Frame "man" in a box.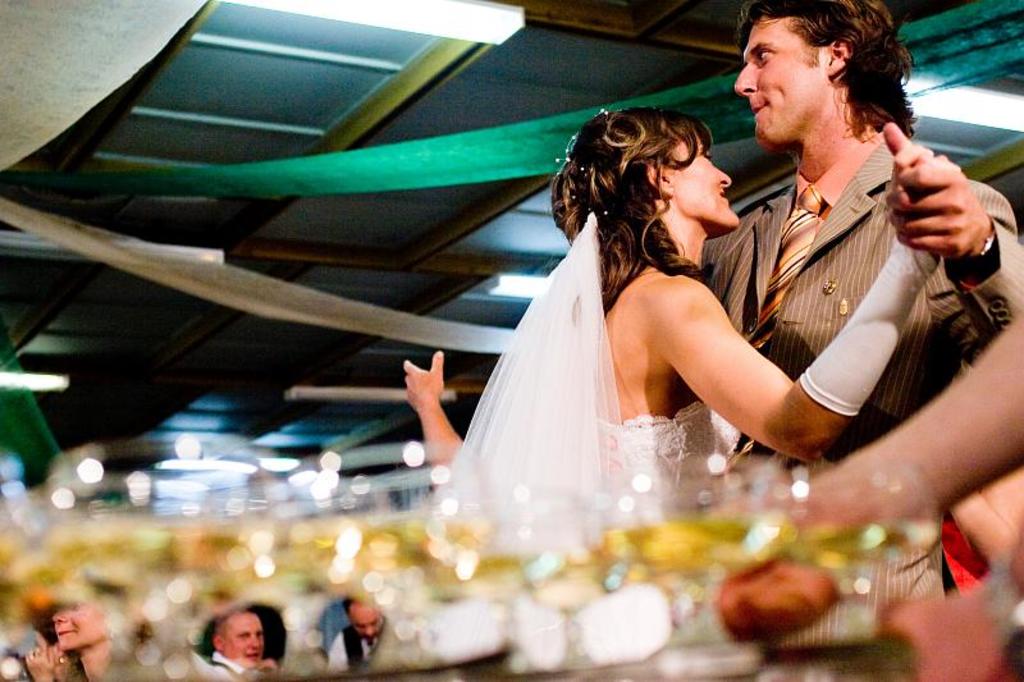
box=[695, 0, 1023, 681].
